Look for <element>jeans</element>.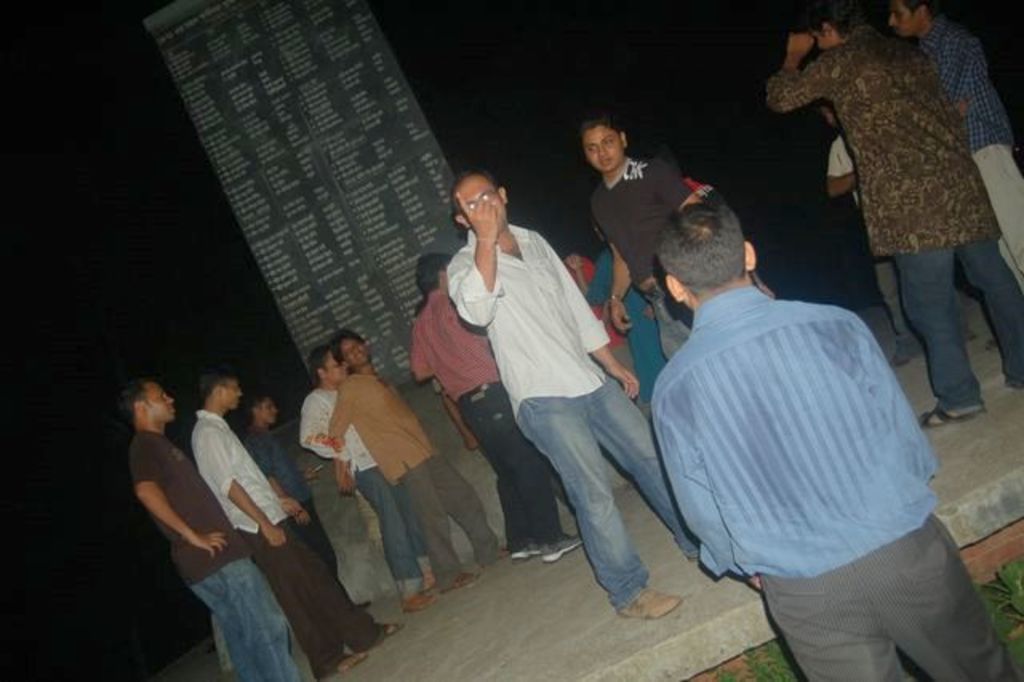
Found: {"x1": 389, "y1": 445, "x2": 504, "y2": 578}.
